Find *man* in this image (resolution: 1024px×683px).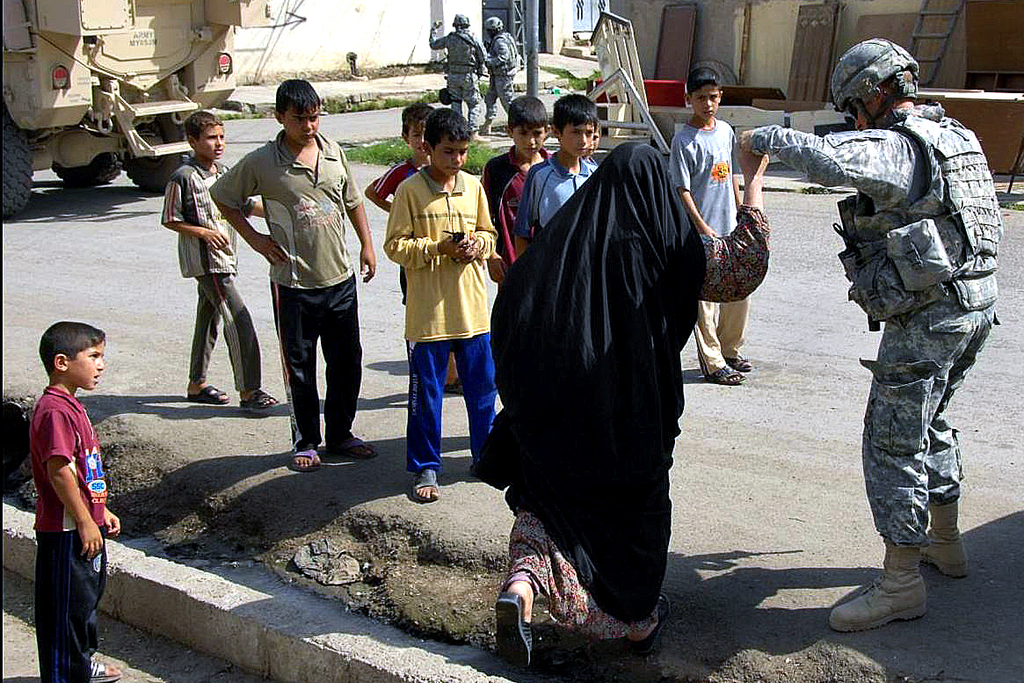
bbox(428, 11, 485, 131).
